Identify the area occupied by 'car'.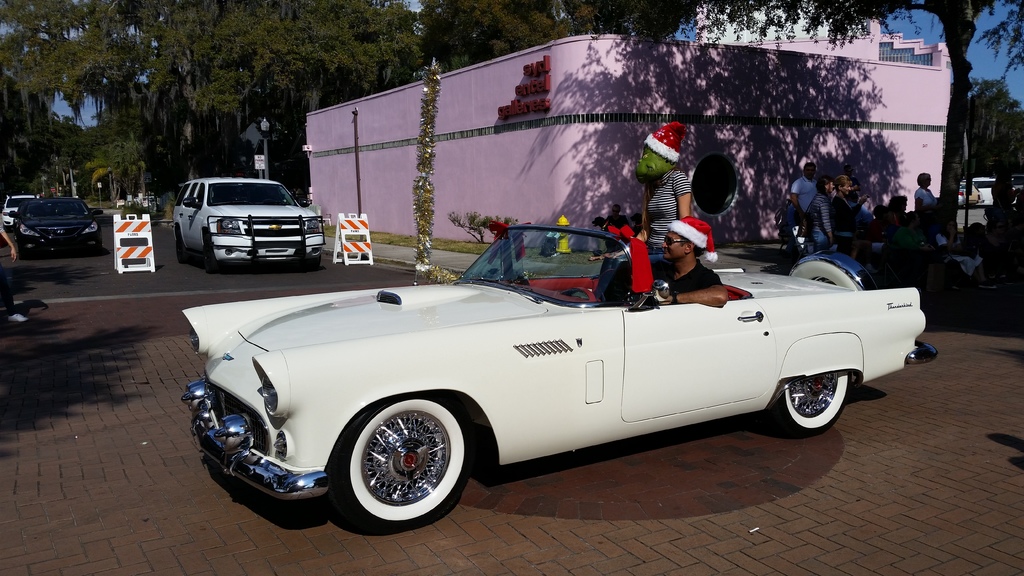
Area: BBox(955, 180, 982, 207).
